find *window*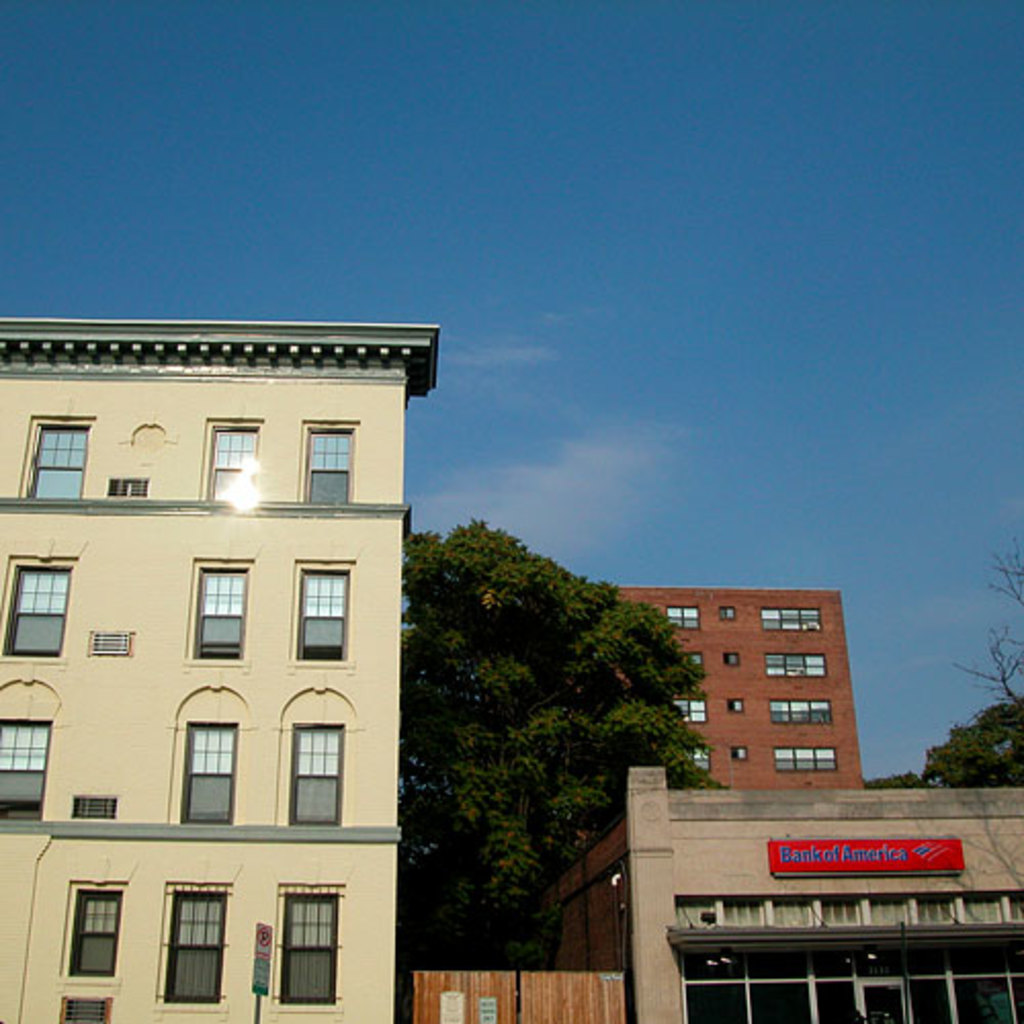
region(299, 416, 360, 510)
